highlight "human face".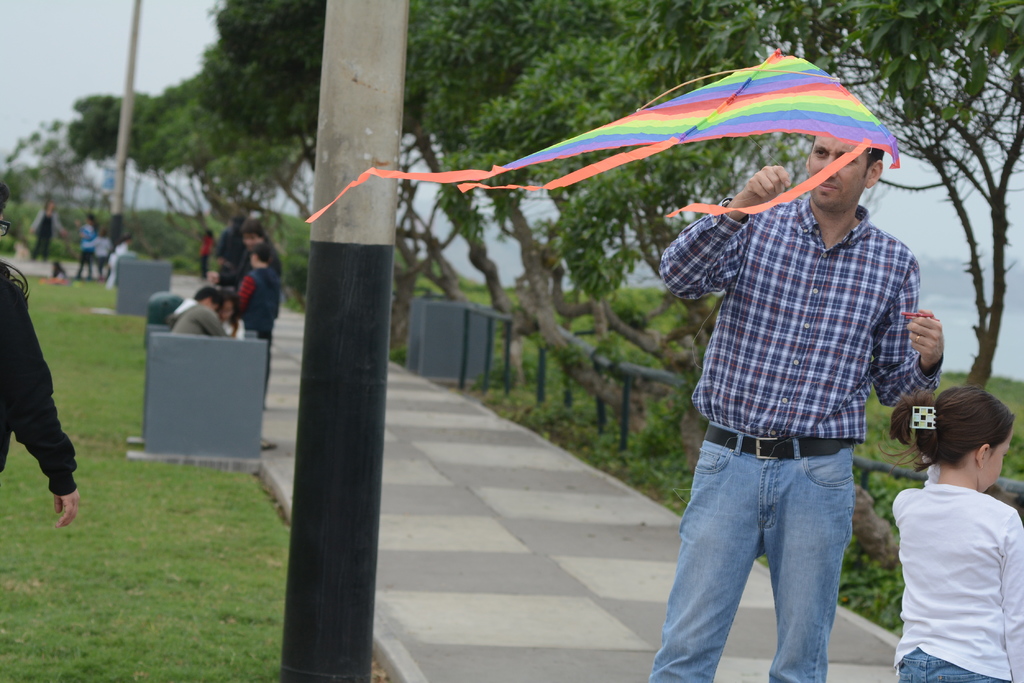
Highlighted region: {"left": 803, "top": 122, "right": 874, "bottom": 212}.
